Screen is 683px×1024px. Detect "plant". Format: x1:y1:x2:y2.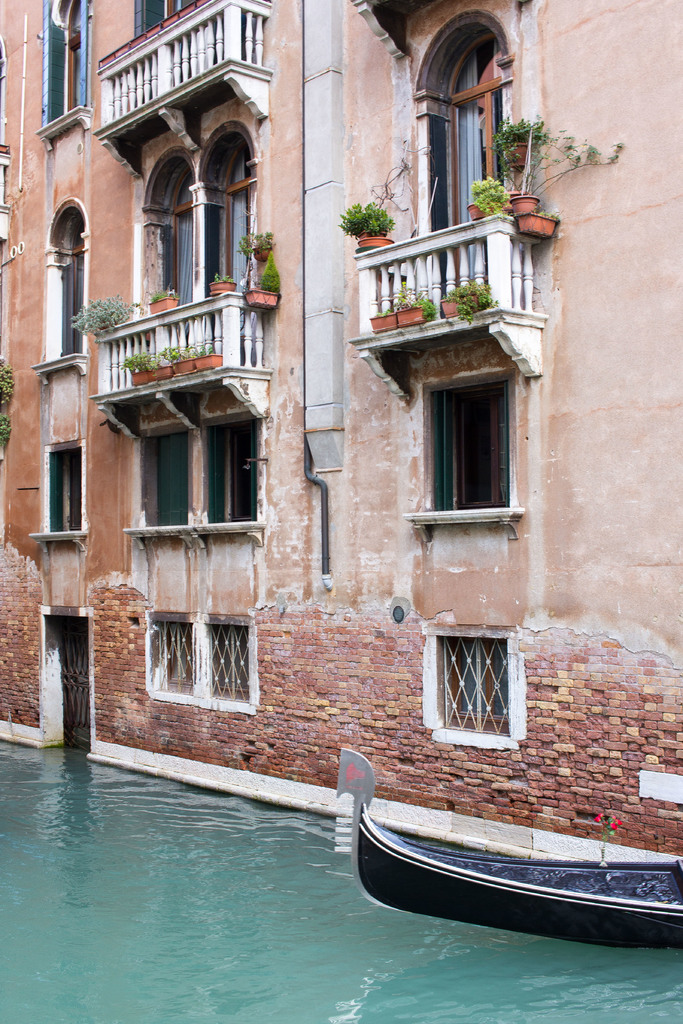
162:344:208:360.
